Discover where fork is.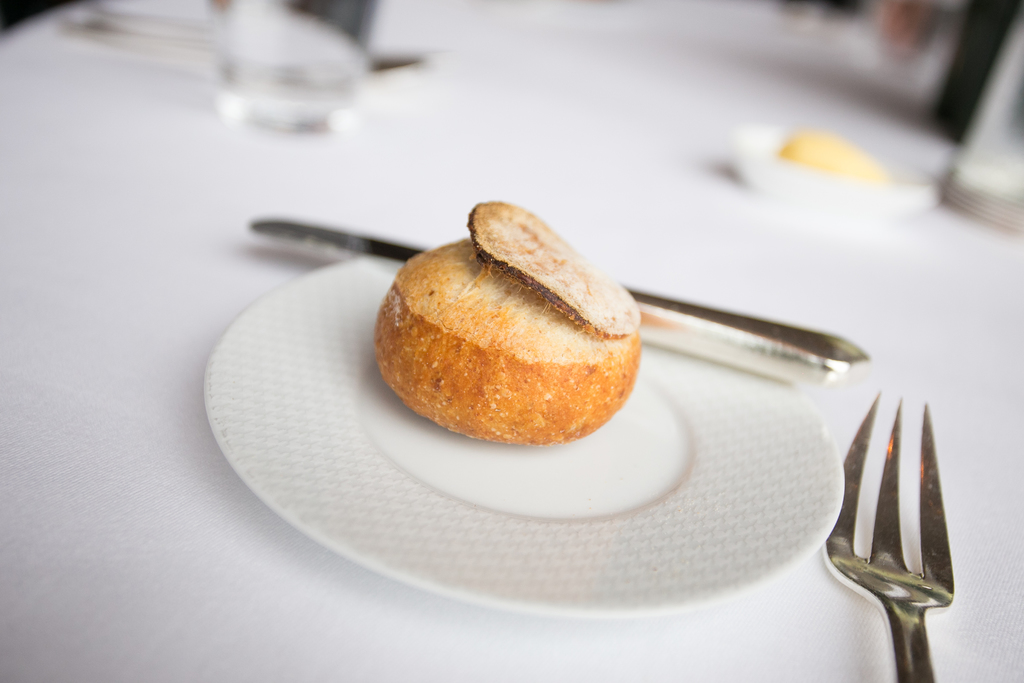
Discovered at [844, 424, 951, 674].
